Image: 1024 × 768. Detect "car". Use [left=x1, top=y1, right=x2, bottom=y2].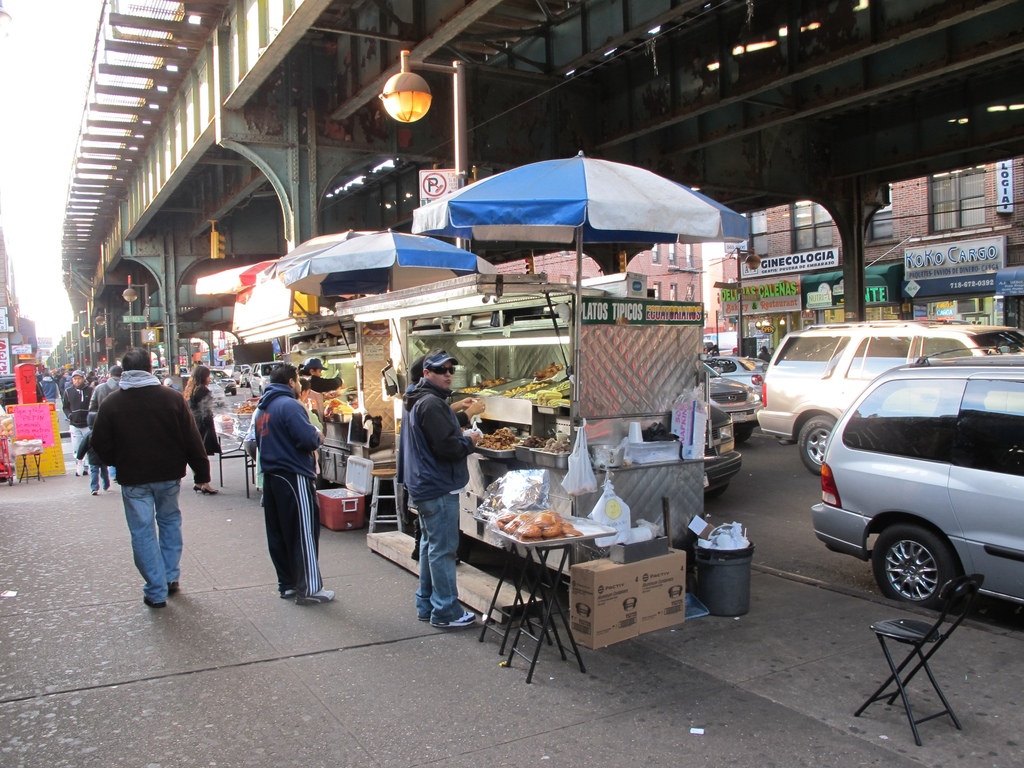
[left=700, top=359, right=760, bottom=435].
